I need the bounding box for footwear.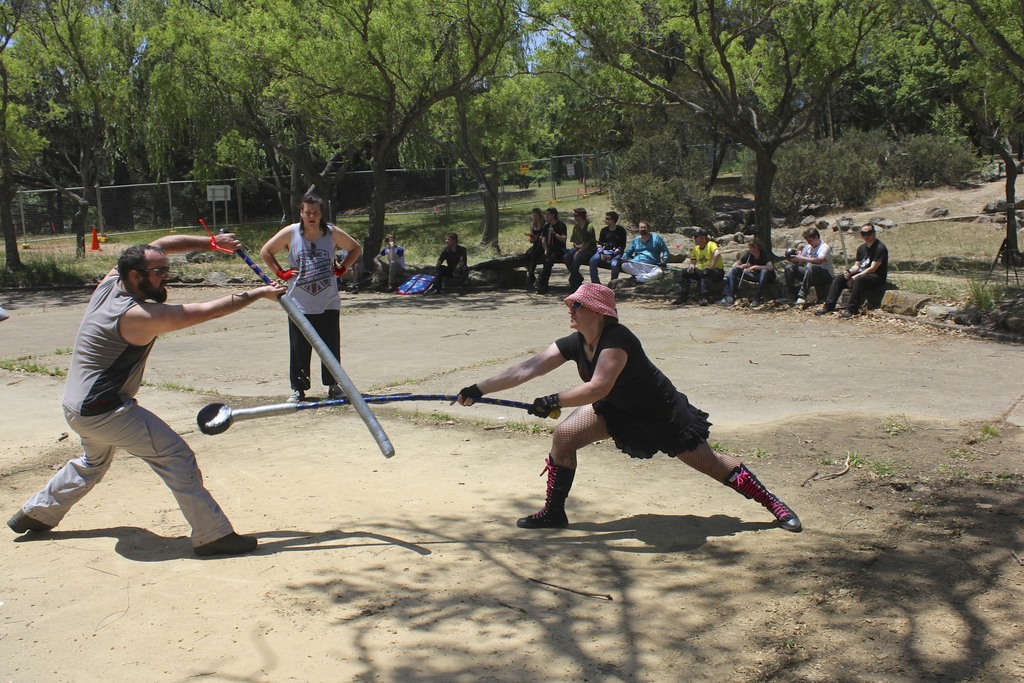
Here it is: 842/309/851/316.
